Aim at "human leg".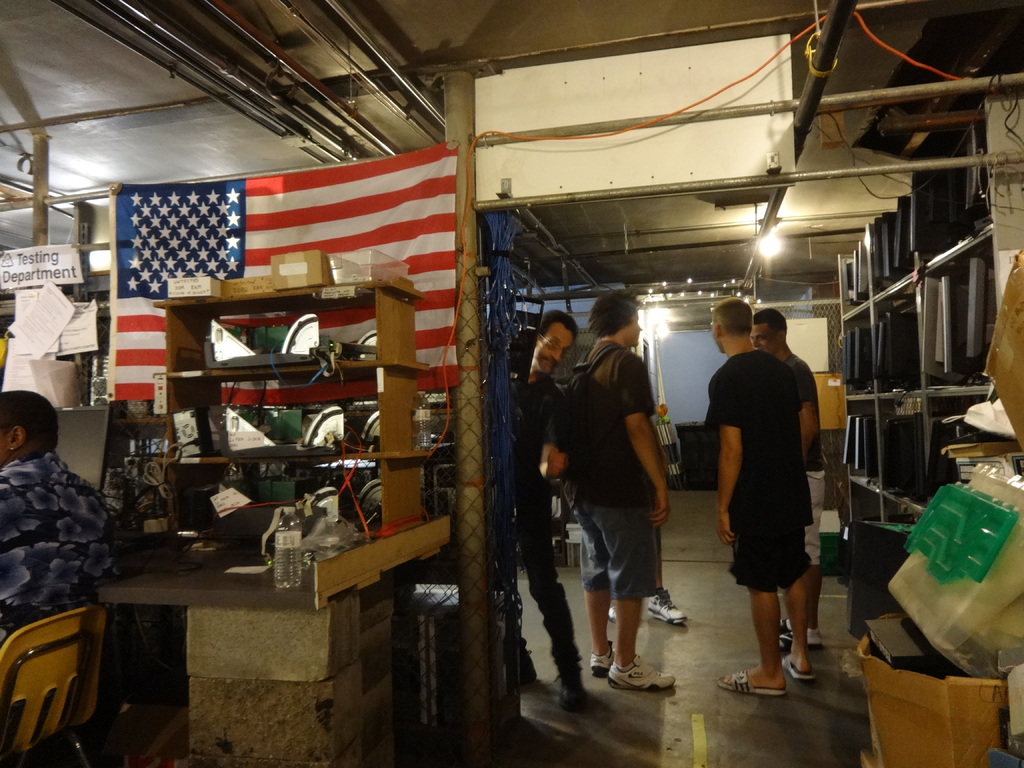
Aimed at [586, 499, 679, 682].
